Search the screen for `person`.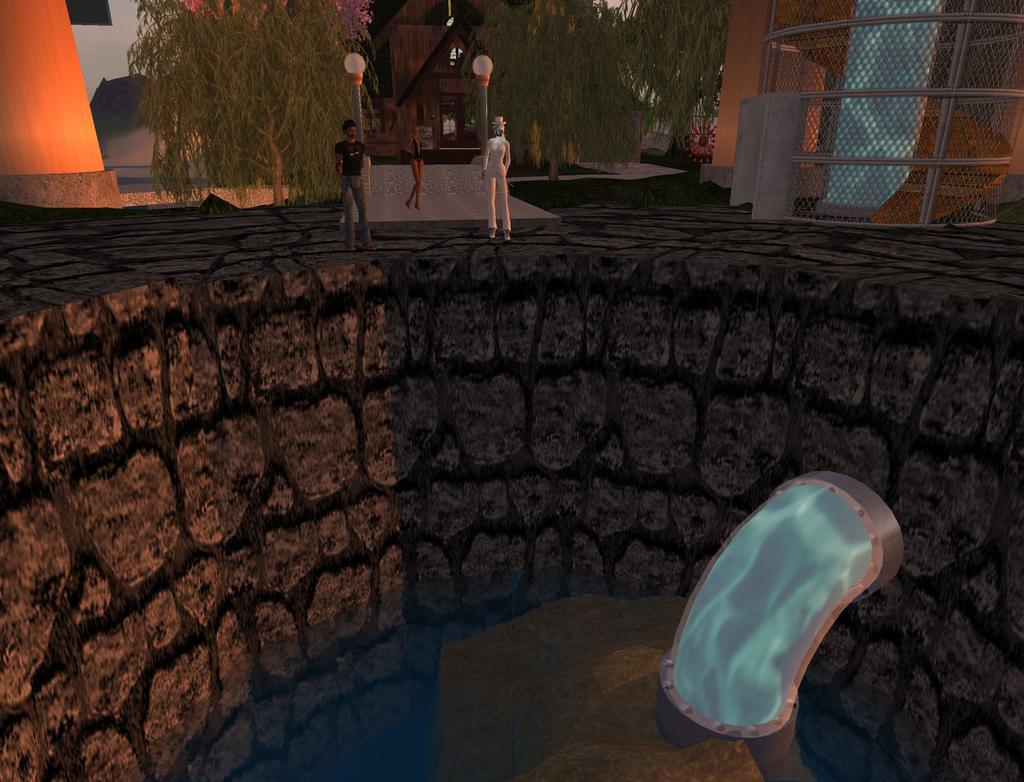
Found at select_region(330, 115, 367, 243).
